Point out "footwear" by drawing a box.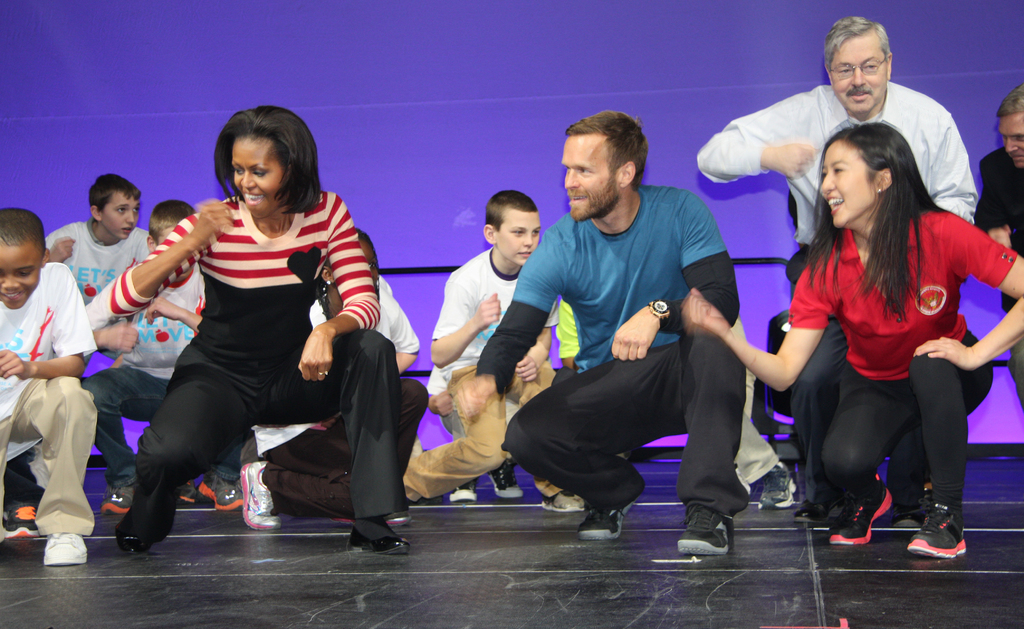
172:480:202:511.
